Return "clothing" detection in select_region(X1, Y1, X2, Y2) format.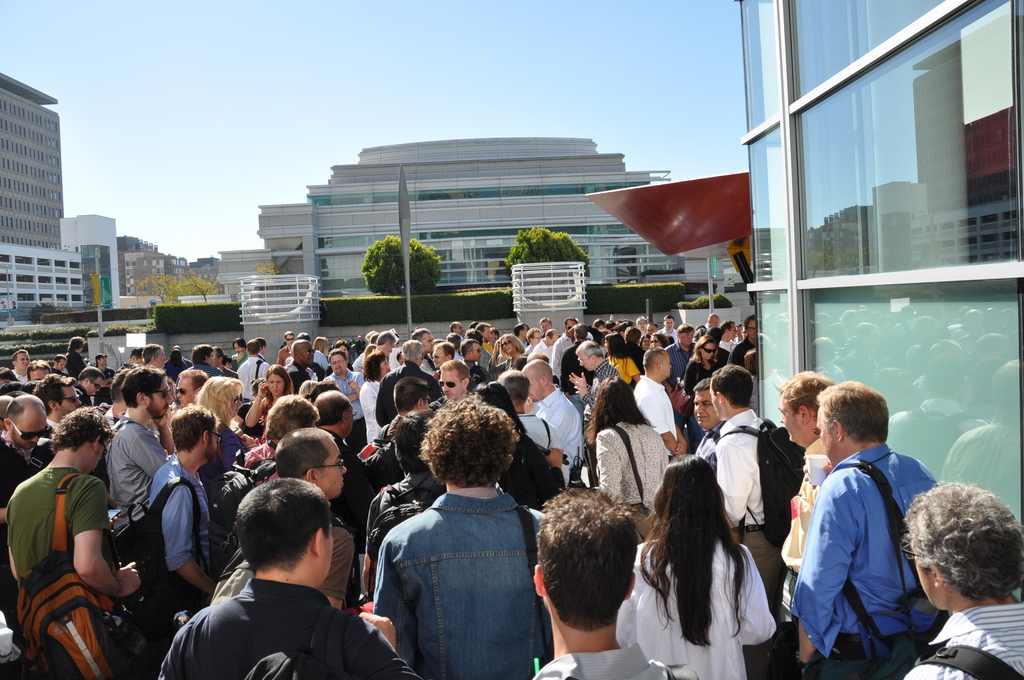
select_region(1, 465, 111, 581).
